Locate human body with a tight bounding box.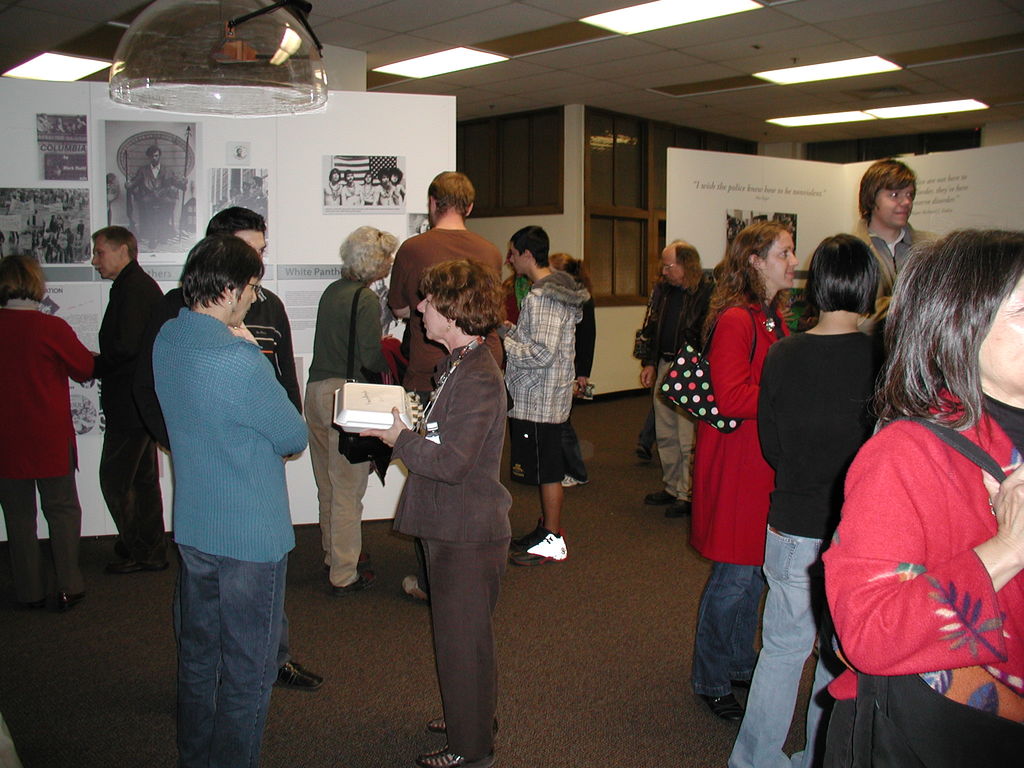
(173,304,303,767).
